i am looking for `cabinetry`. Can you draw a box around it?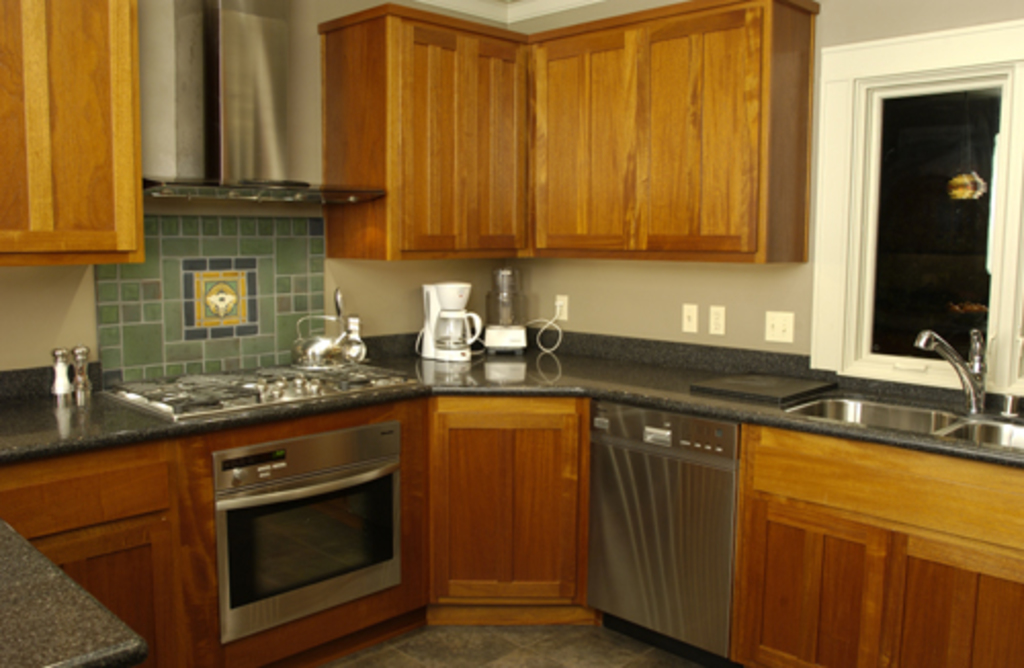
Sure, the bounding box is 719/418/1022/666.
